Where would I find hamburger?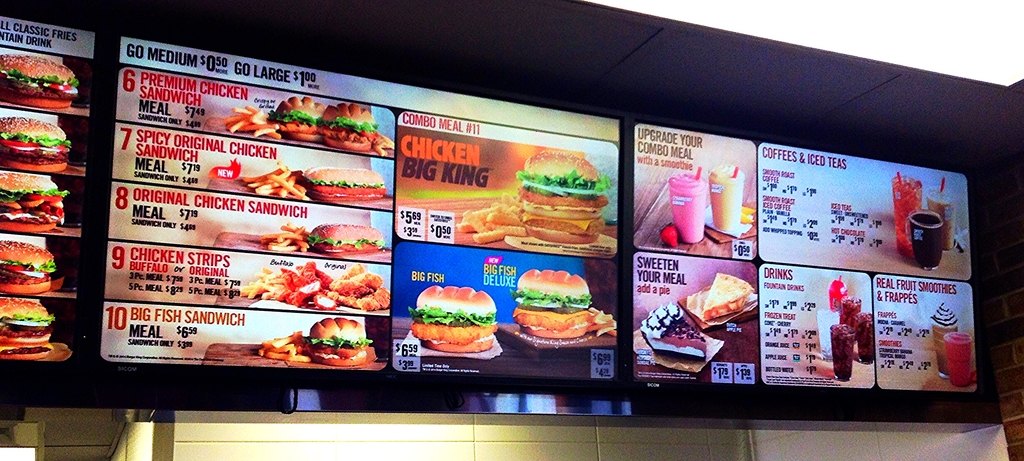
At {"x1": 0, "y1": 241, "x2": 58, "y2": 298}.
